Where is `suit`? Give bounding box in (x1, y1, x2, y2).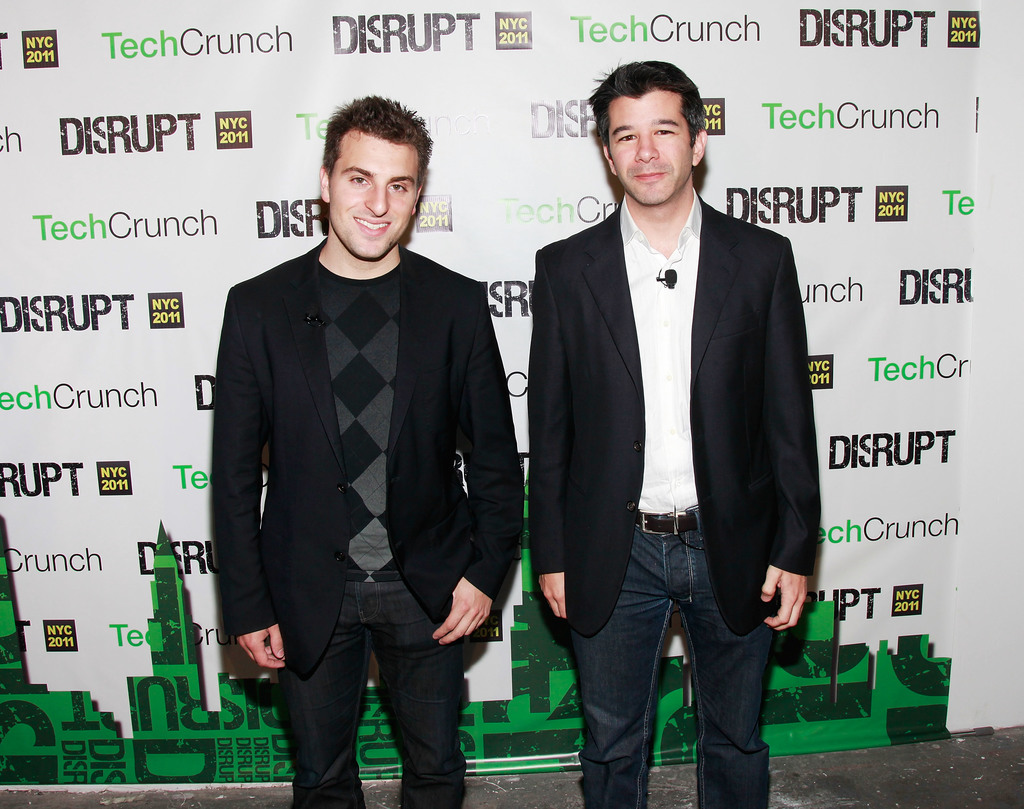
(528, 193, 823, 637).
